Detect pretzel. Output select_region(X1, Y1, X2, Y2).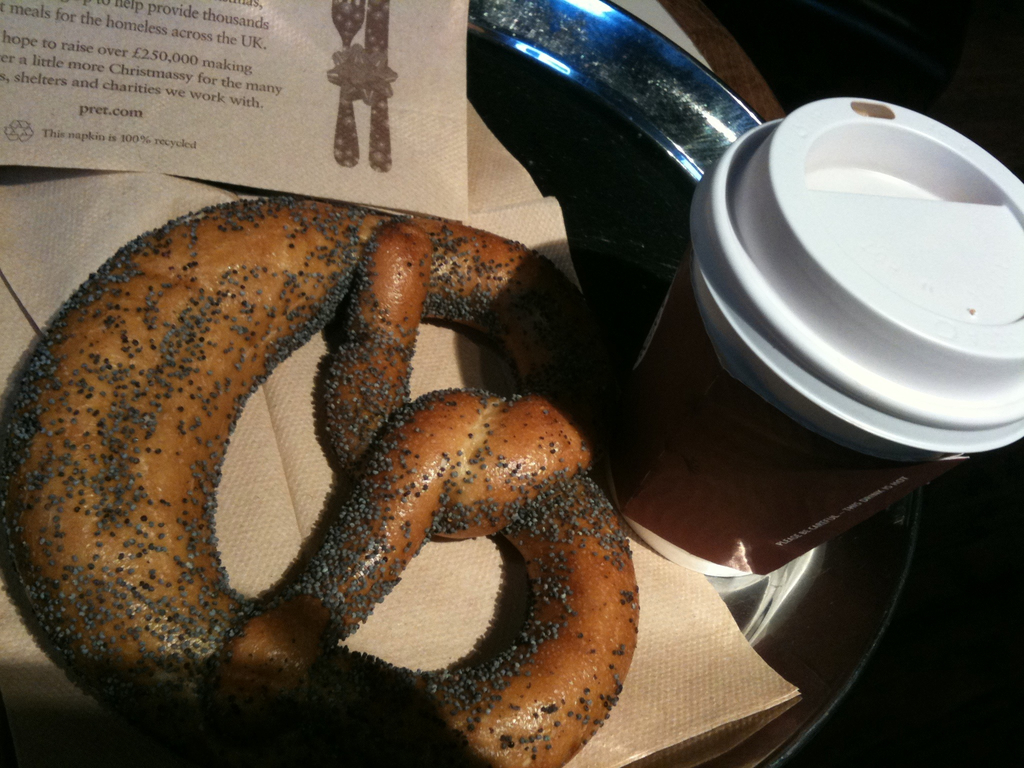
select_region(0, 198, 639, 767).
